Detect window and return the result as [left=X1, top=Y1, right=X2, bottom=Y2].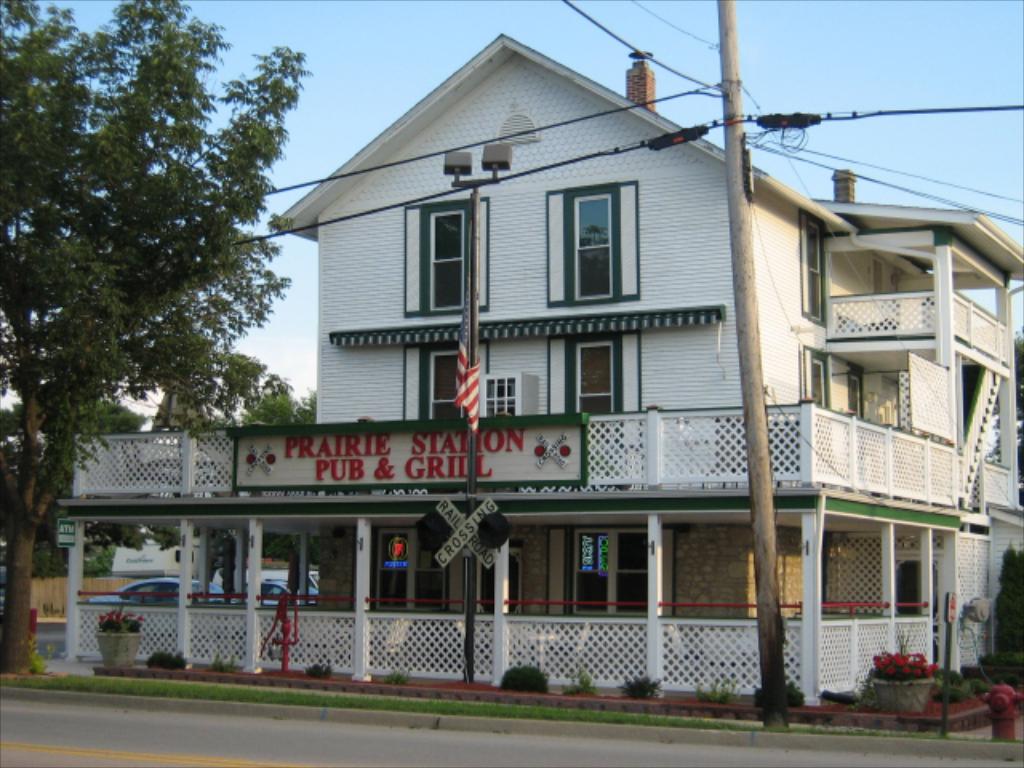
[left=547, top=330, right=642, bottom=411].
